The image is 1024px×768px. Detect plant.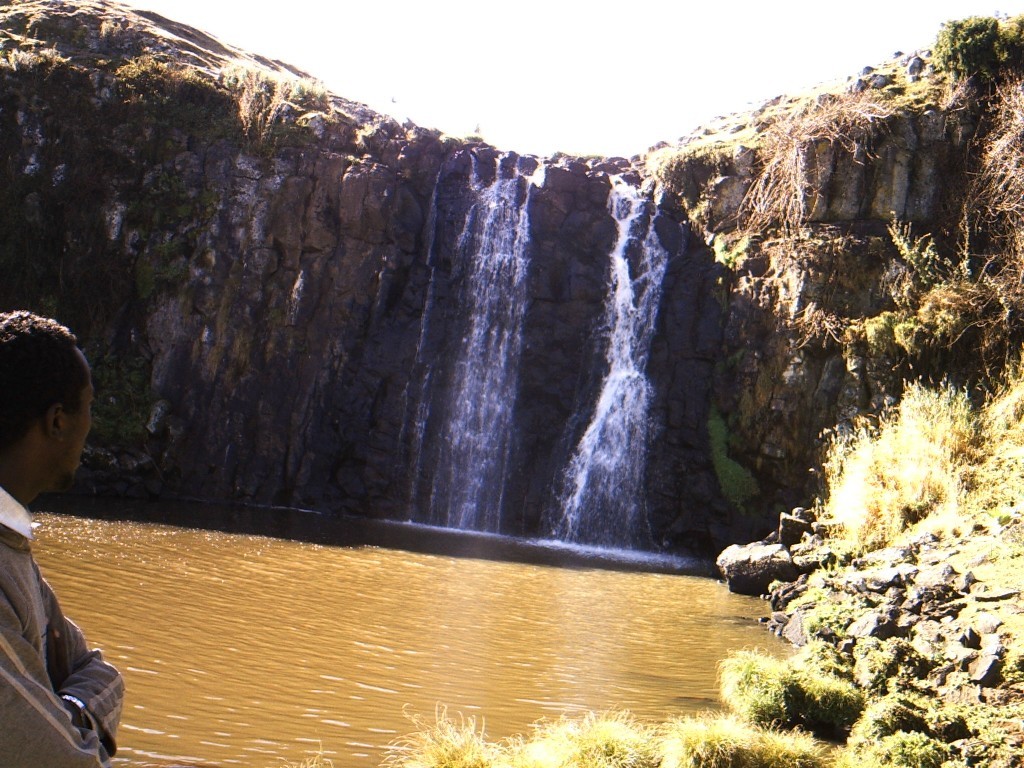
Detection: left=364, top=704, right=529, bottom=767.
